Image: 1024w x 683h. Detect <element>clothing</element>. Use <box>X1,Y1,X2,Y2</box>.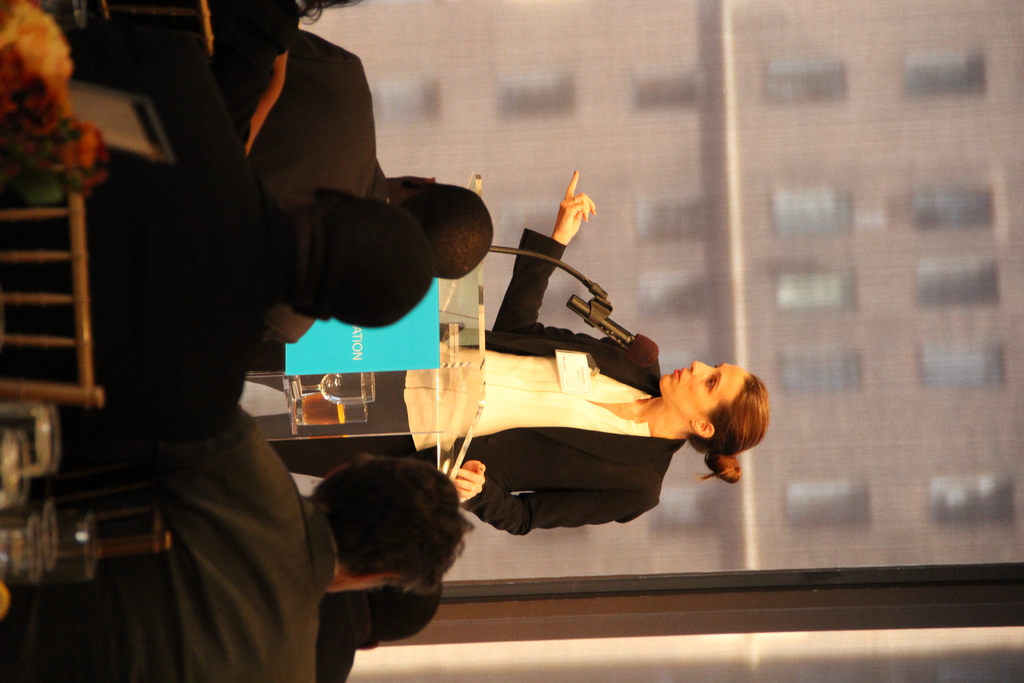
<box>225,33,383,199</box>.
